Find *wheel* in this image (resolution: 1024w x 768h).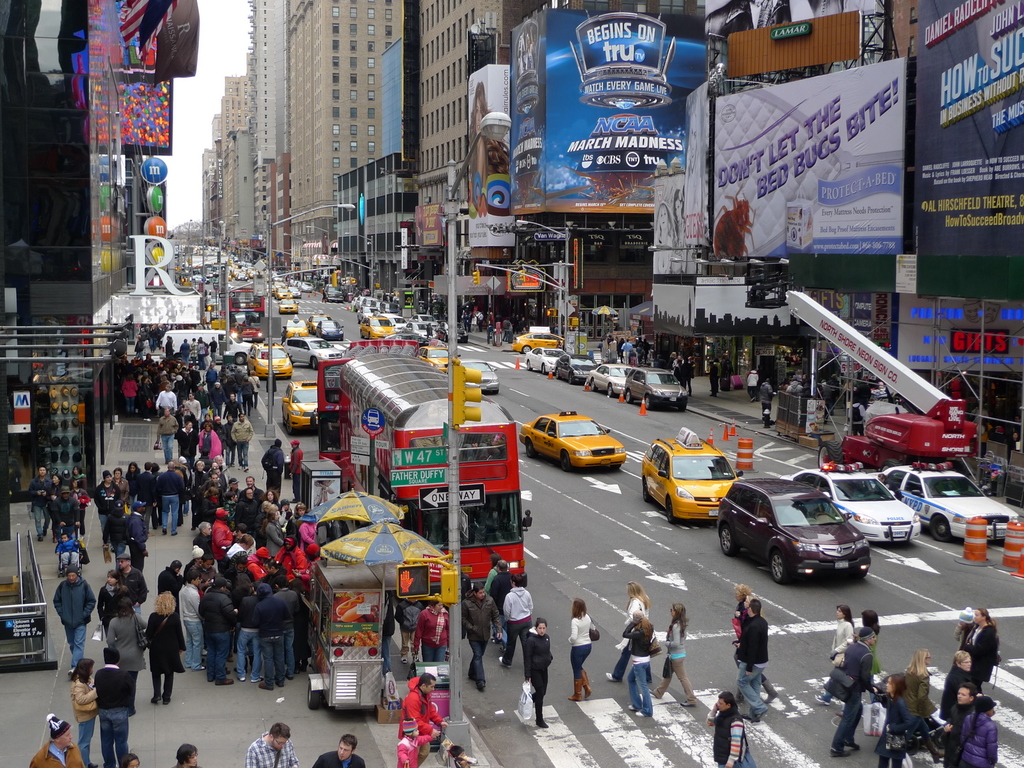
(x1=931, y1=514, x2=949, y2=541).
